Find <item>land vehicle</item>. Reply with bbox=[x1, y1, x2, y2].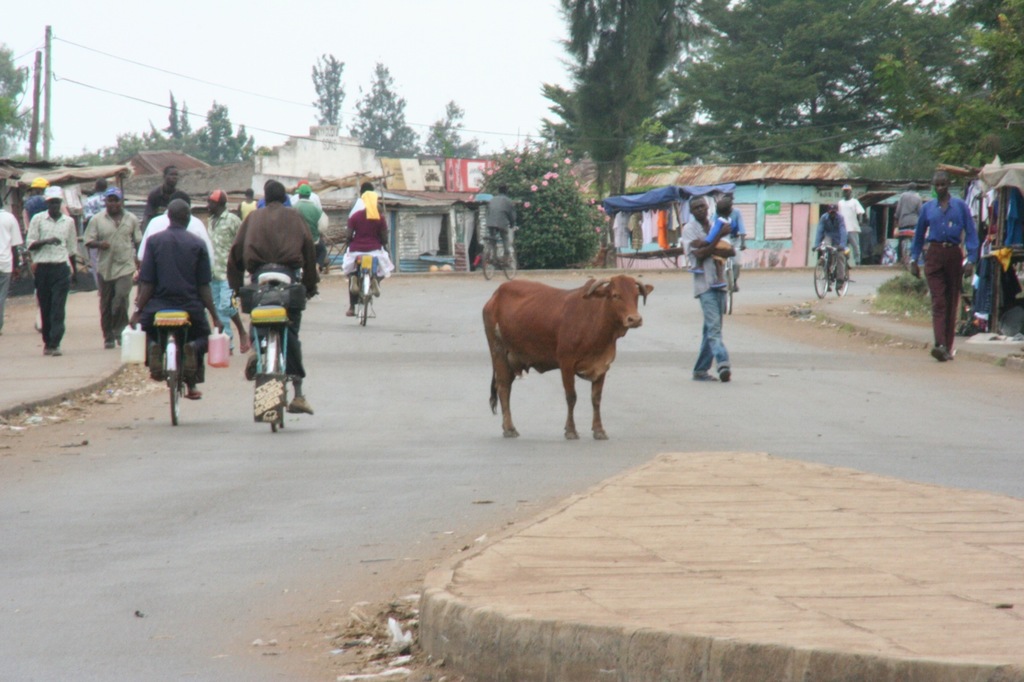
bbox=[355, 258, 377, 329].
